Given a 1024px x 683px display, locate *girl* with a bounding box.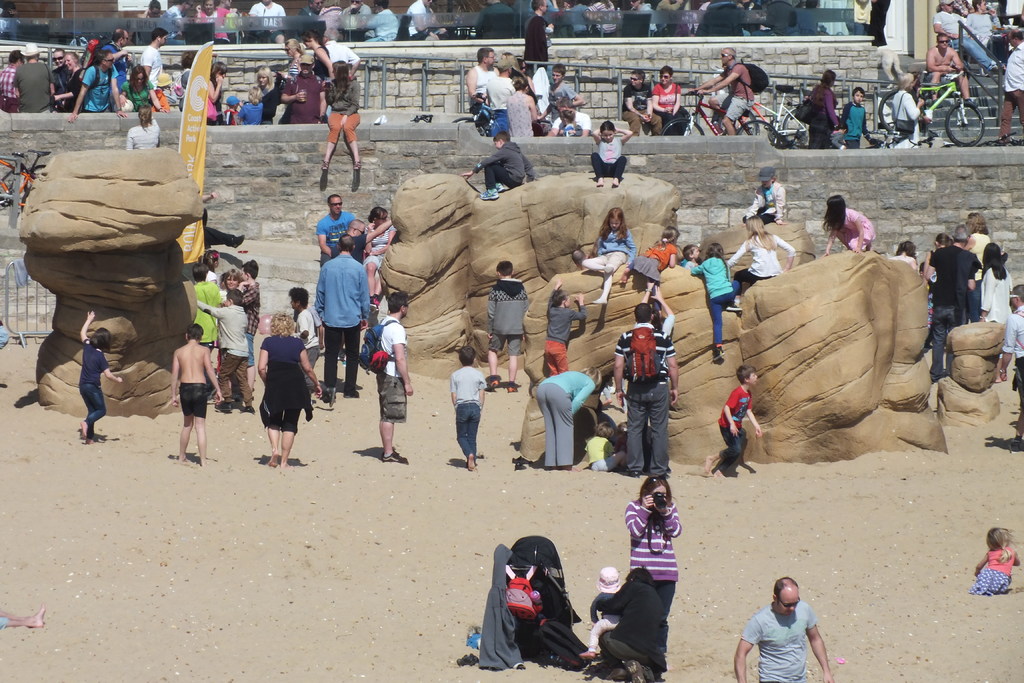
Located: detection(124, 105, 168, 152).
